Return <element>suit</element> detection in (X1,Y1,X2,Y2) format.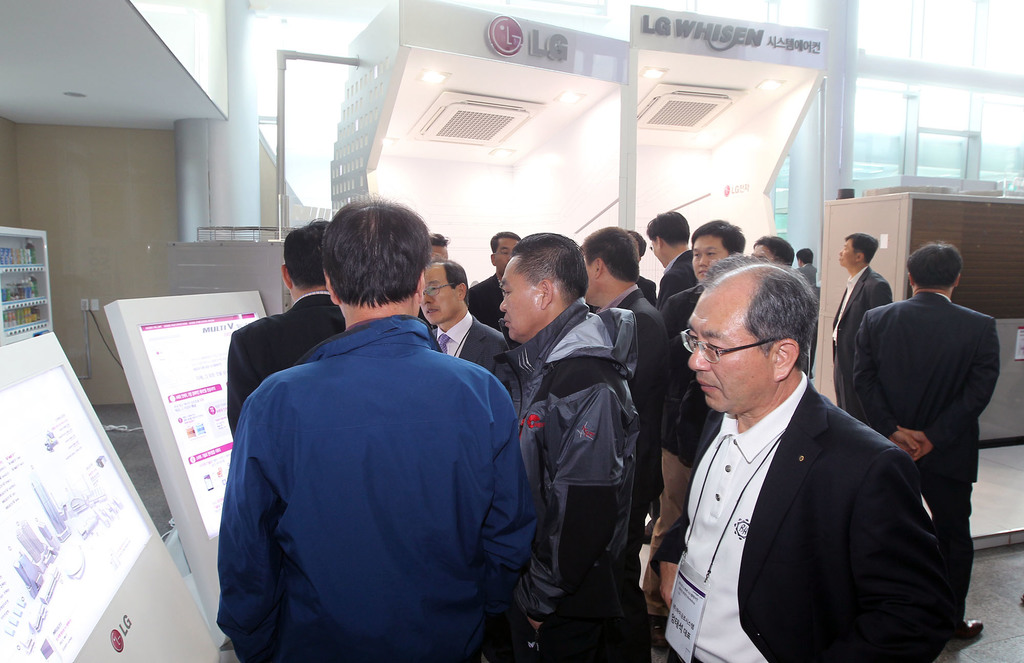
(227,293,344,438).
